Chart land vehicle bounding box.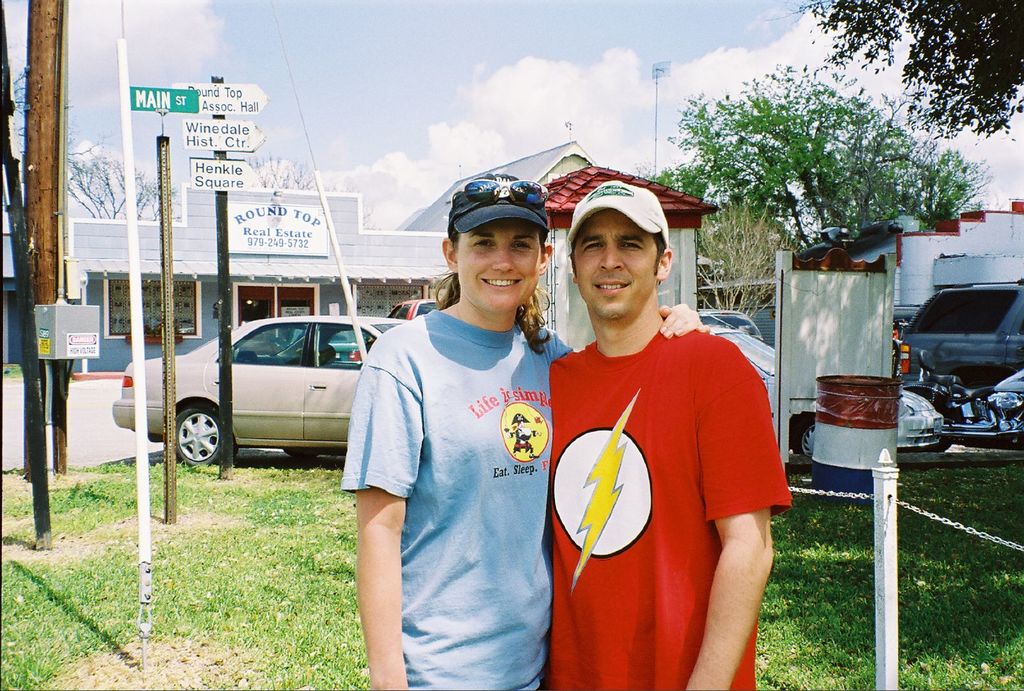
Charted: bbox(904, 351, 1023, 446).
